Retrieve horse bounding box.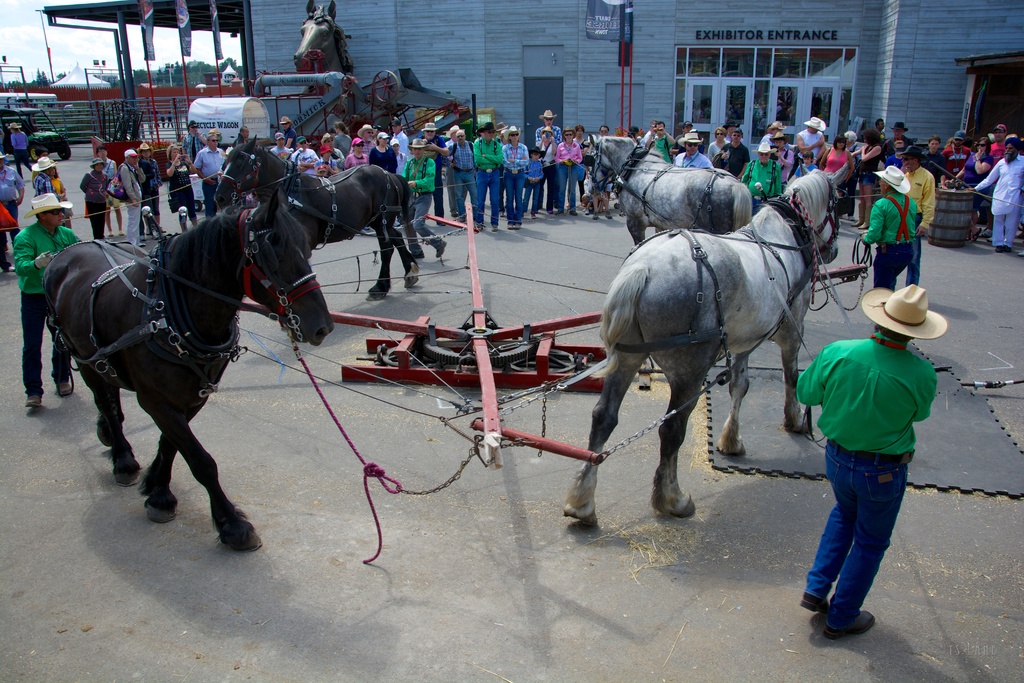
Bounding box: x1=210, y1=132, x2=420, y2=300.
